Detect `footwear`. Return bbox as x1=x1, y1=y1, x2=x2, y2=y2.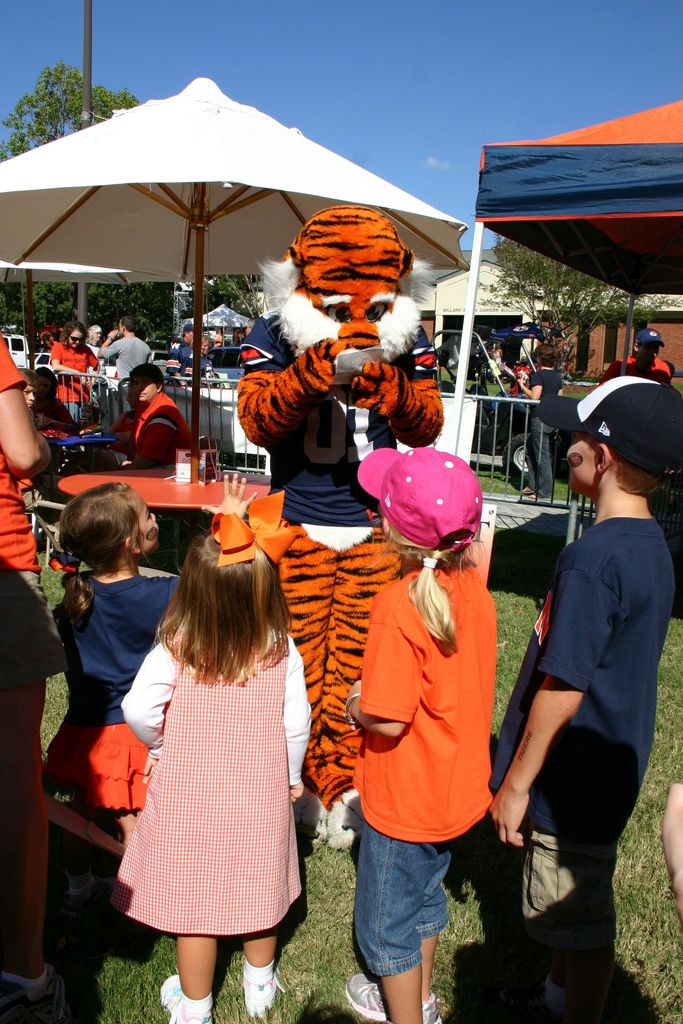
x1=428, y1=988, x2=446, y2=1023.
